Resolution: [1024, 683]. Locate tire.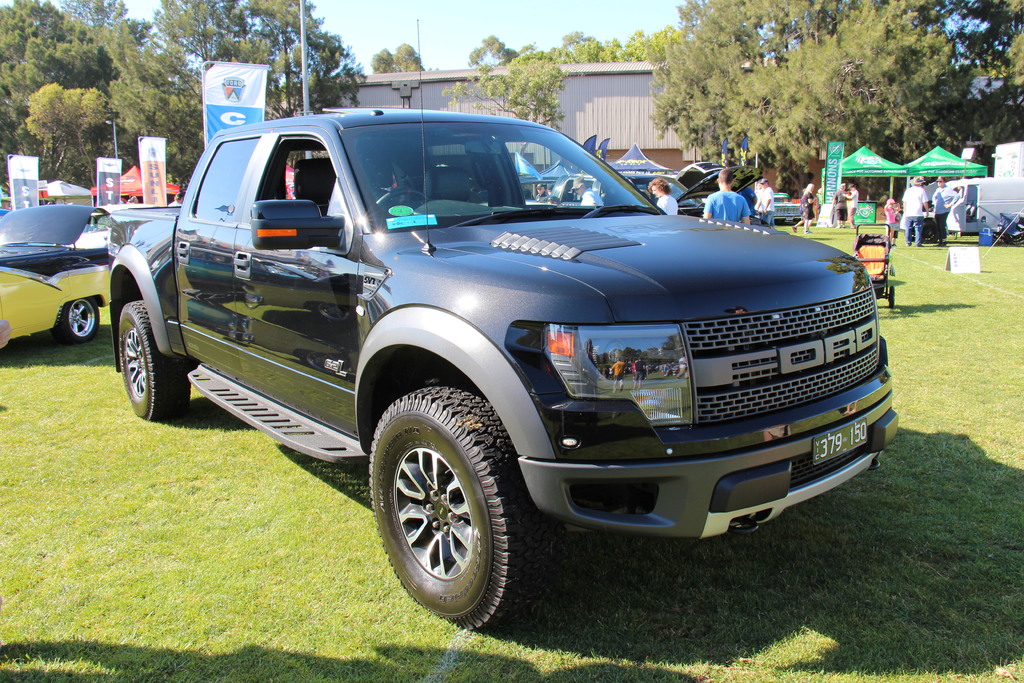
(58,300,100,342).
